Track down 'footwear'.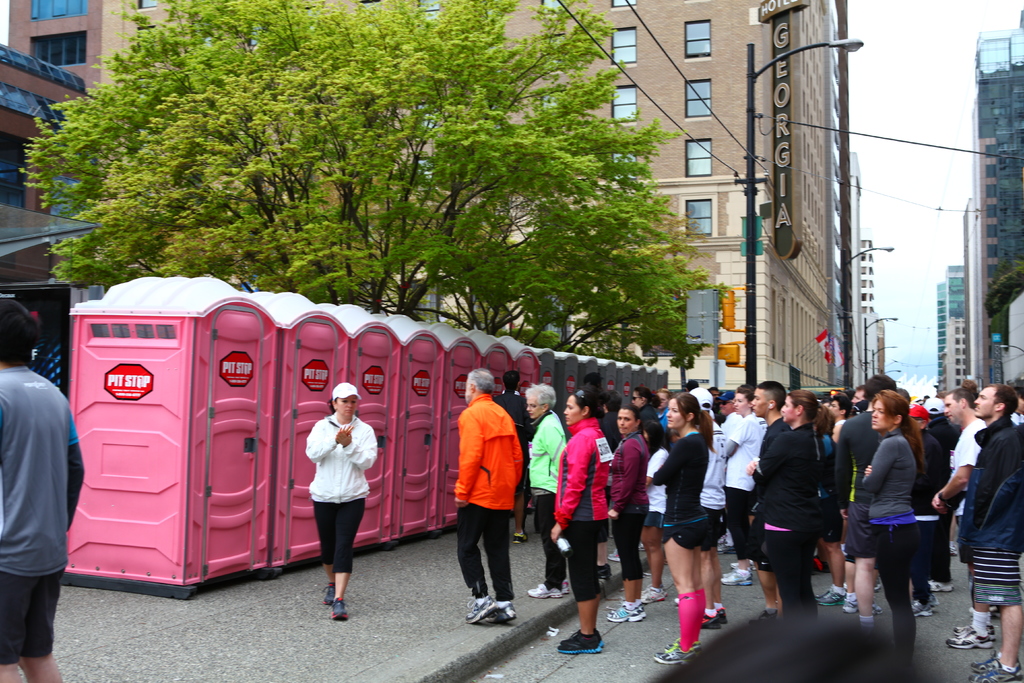
Tracked to [x1=650, y1=655, x2=694, y2=664].
